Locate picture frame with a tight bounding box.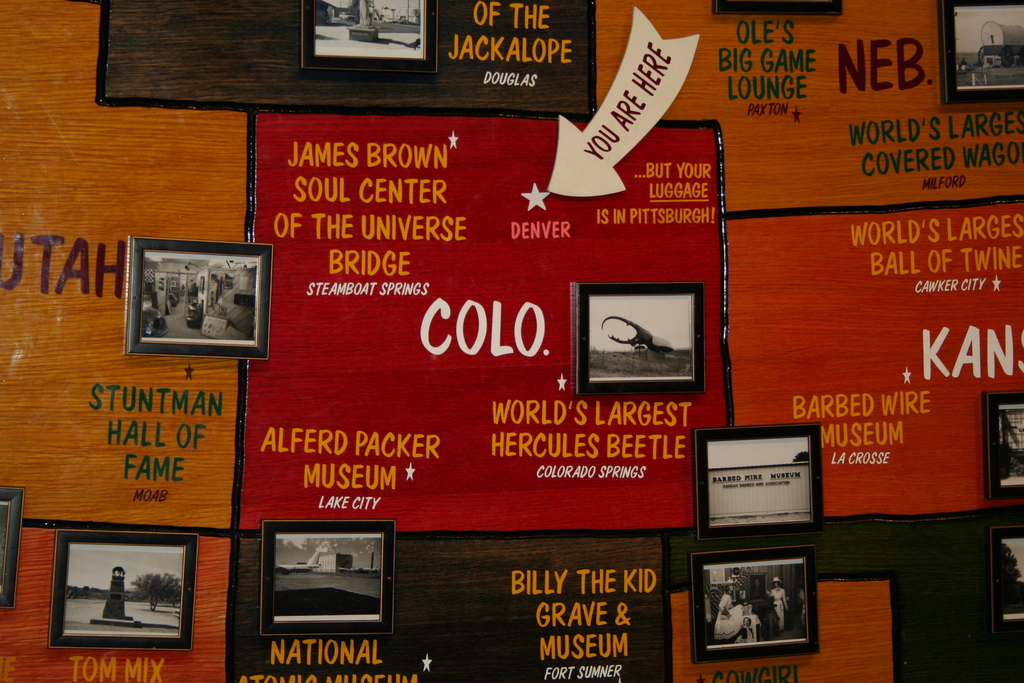
bbox(572, 283, 705, 395).
